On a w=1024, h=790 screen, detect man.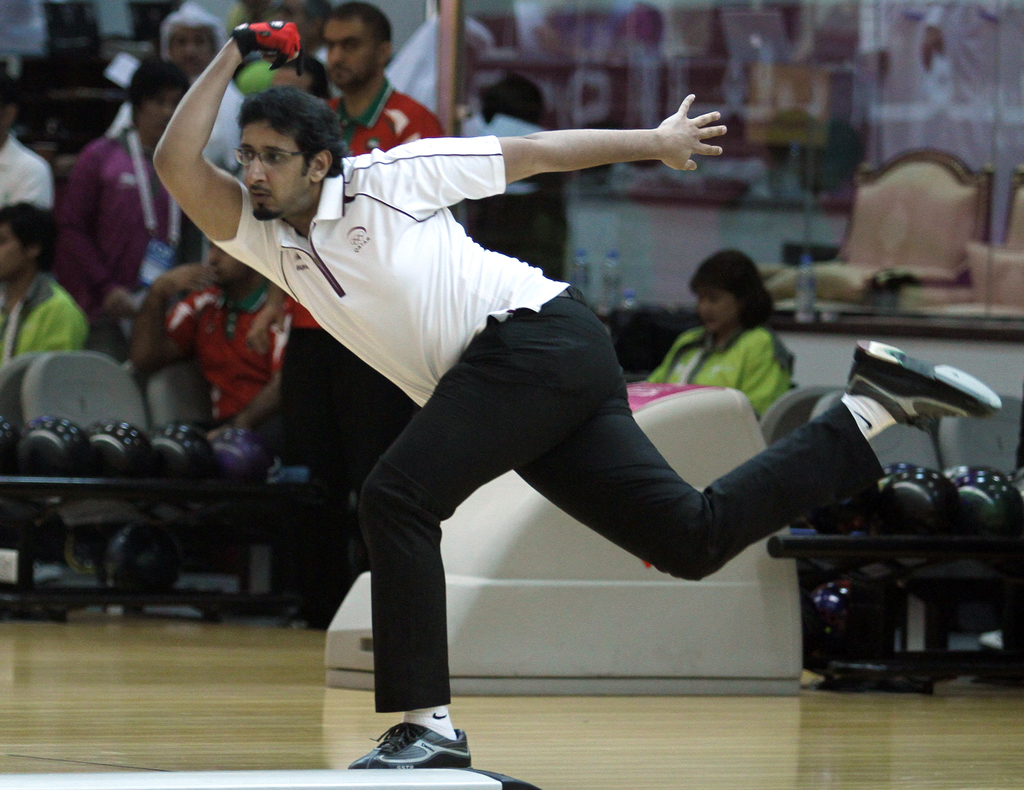
<region>126, 239, 293, 433</region>.
